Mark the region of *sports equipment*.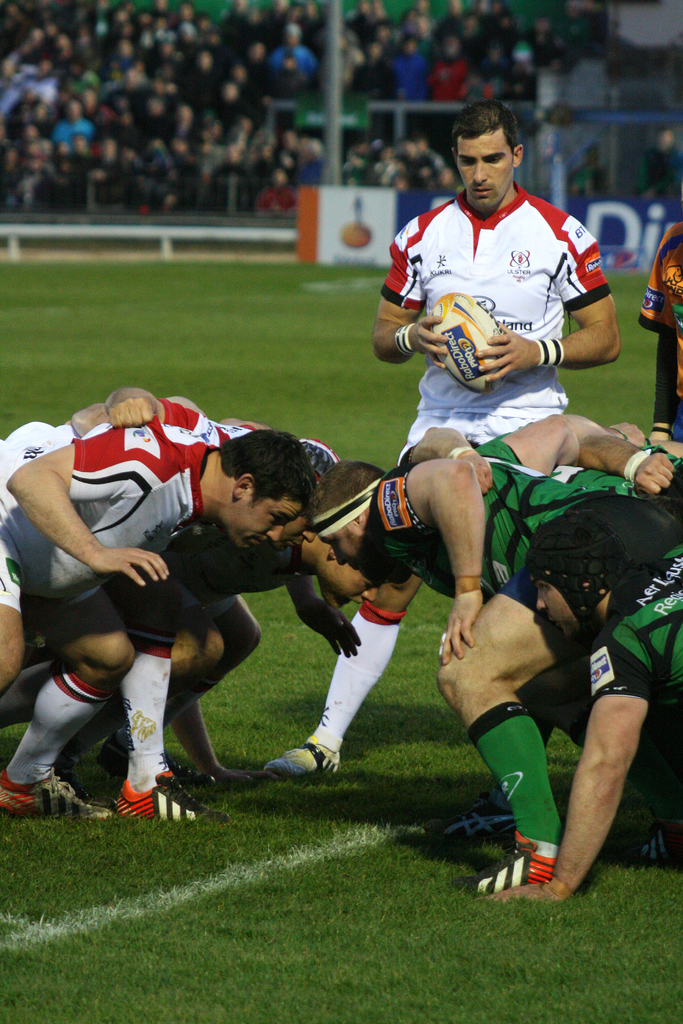
Region: region(207, 765, 252, 787).
